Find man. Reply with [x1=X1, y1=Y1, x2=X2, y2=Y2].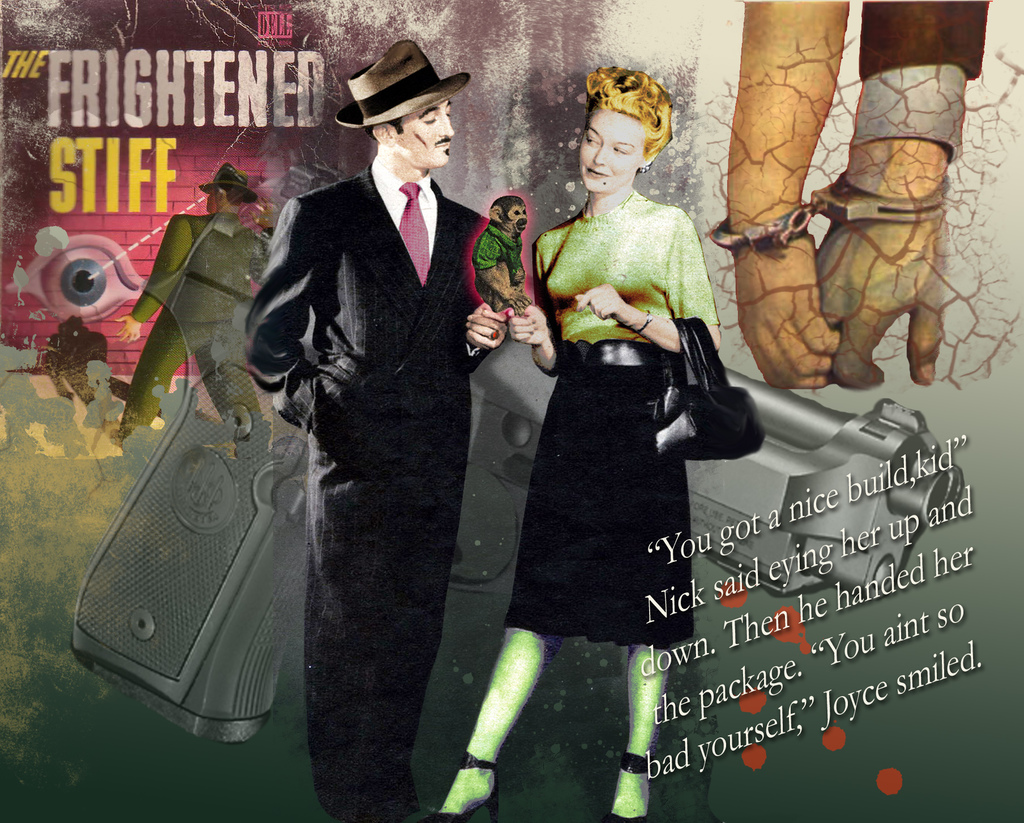
[x1=116, y1=162, x2=271, y2=435].
